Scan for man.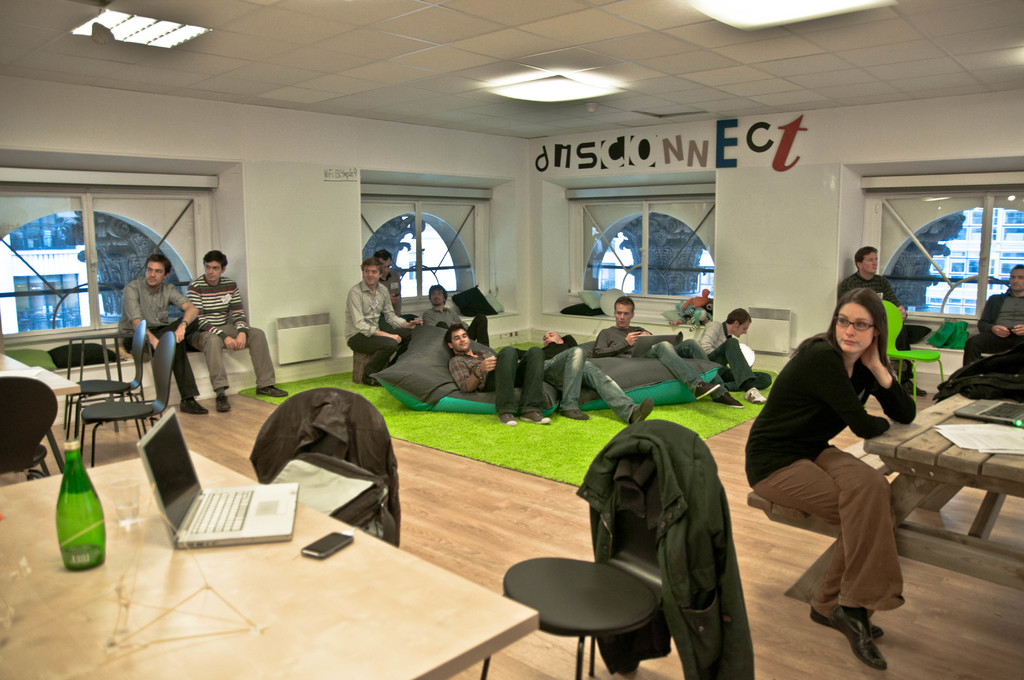
Scan result: <box>832,246,932,400</box>.
